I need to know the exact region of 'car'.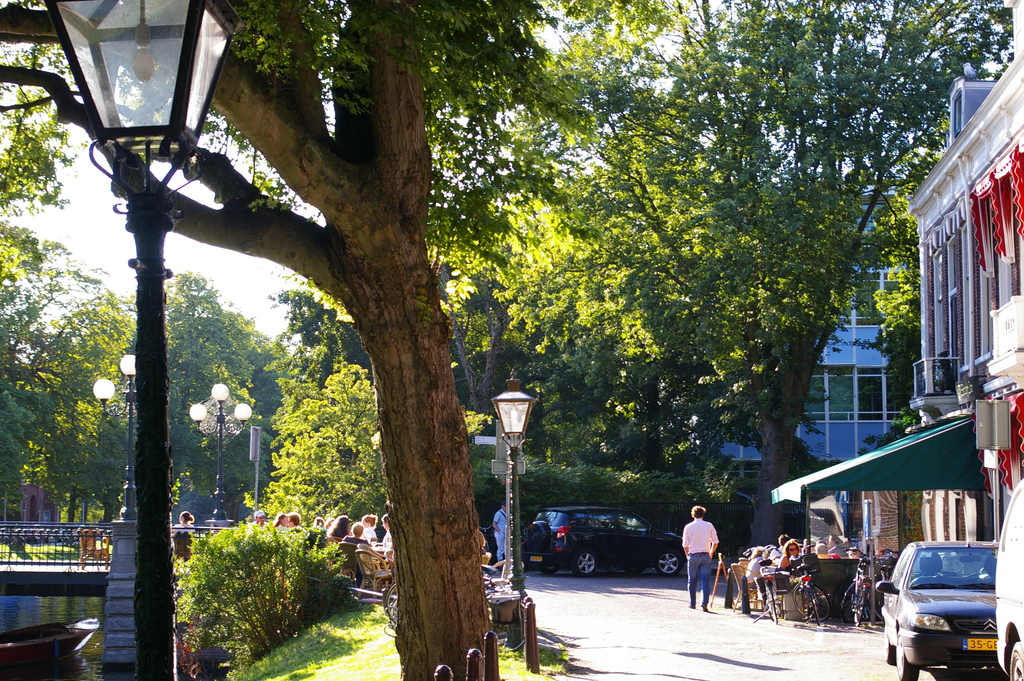
Region: x1=524 y1=504 x2=687 y2=575.
